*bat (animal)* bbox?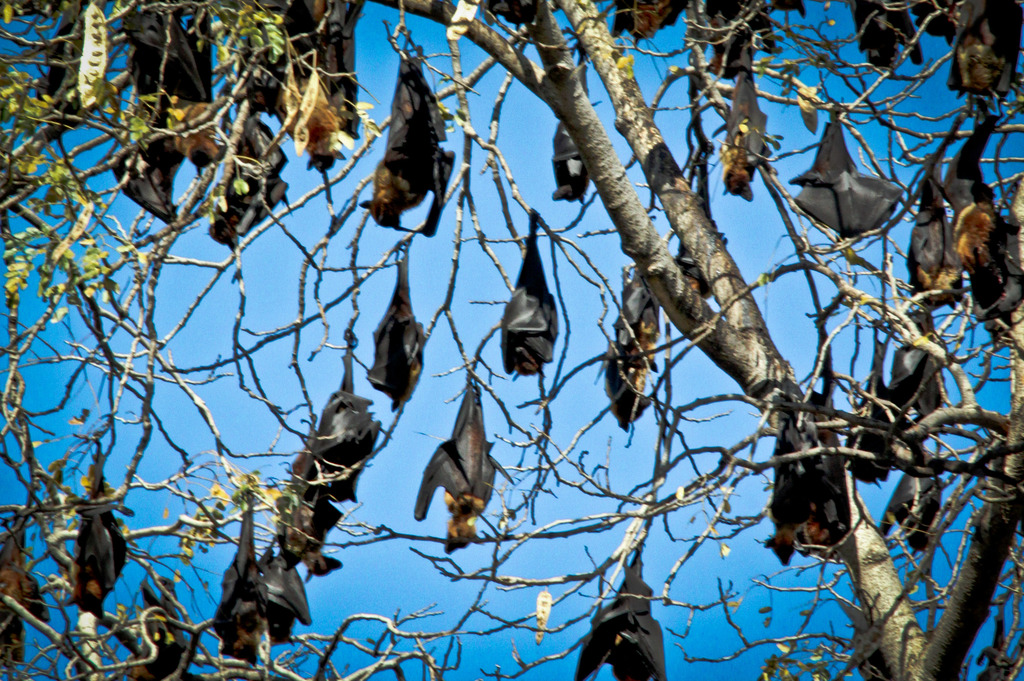
496 206 563 382
